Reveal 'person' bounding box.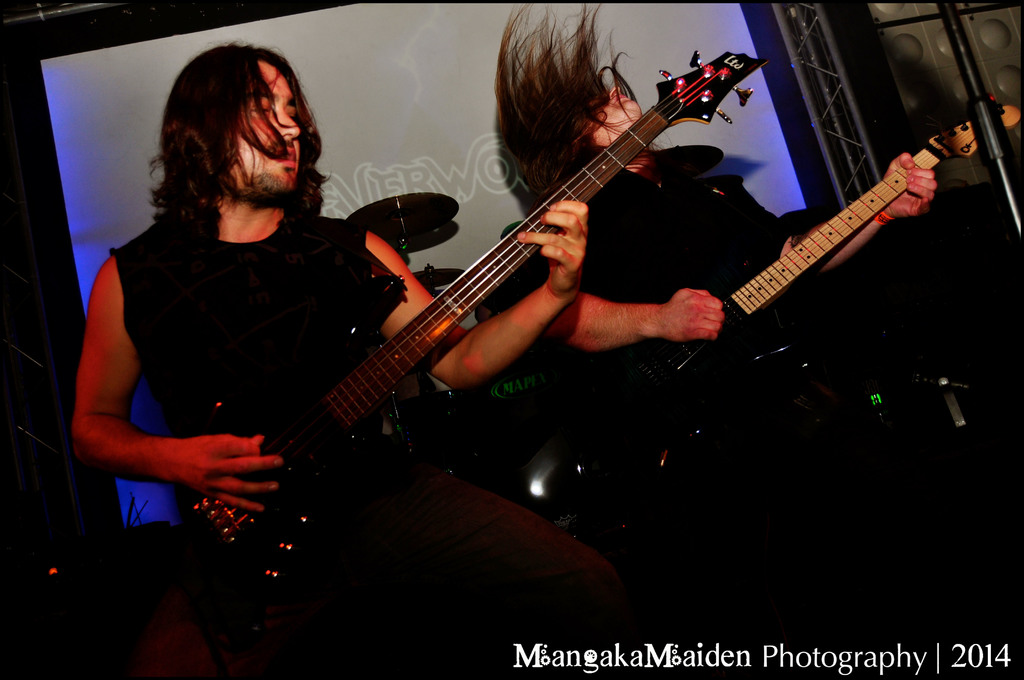
Revealed: 70, 42, 593, 679.
